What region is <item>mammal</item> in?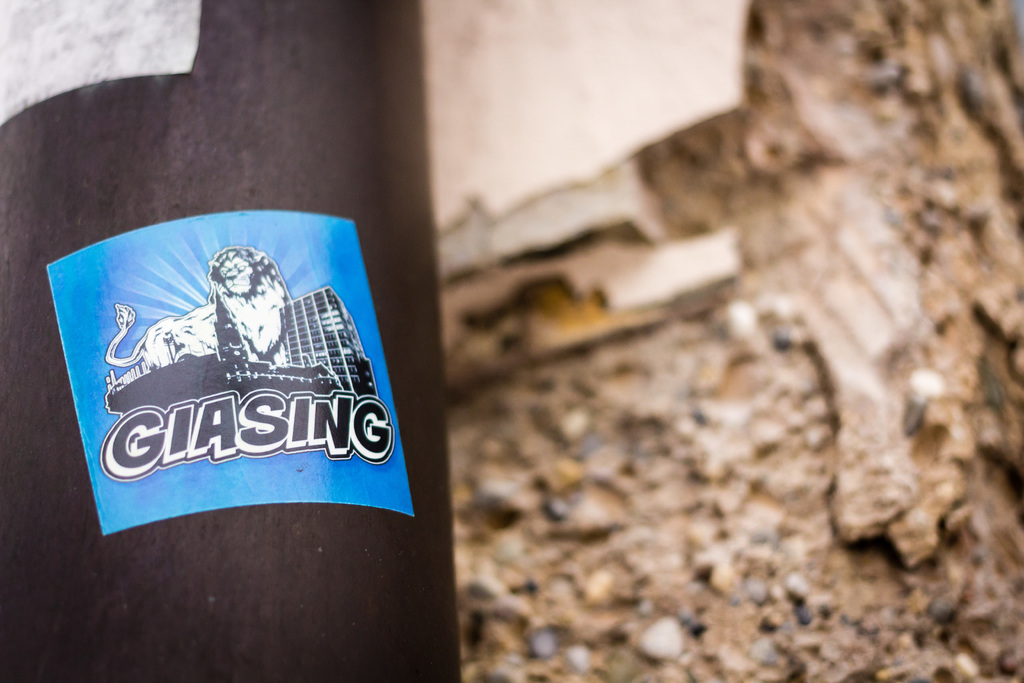
rect(100, 246, 289, 369).
